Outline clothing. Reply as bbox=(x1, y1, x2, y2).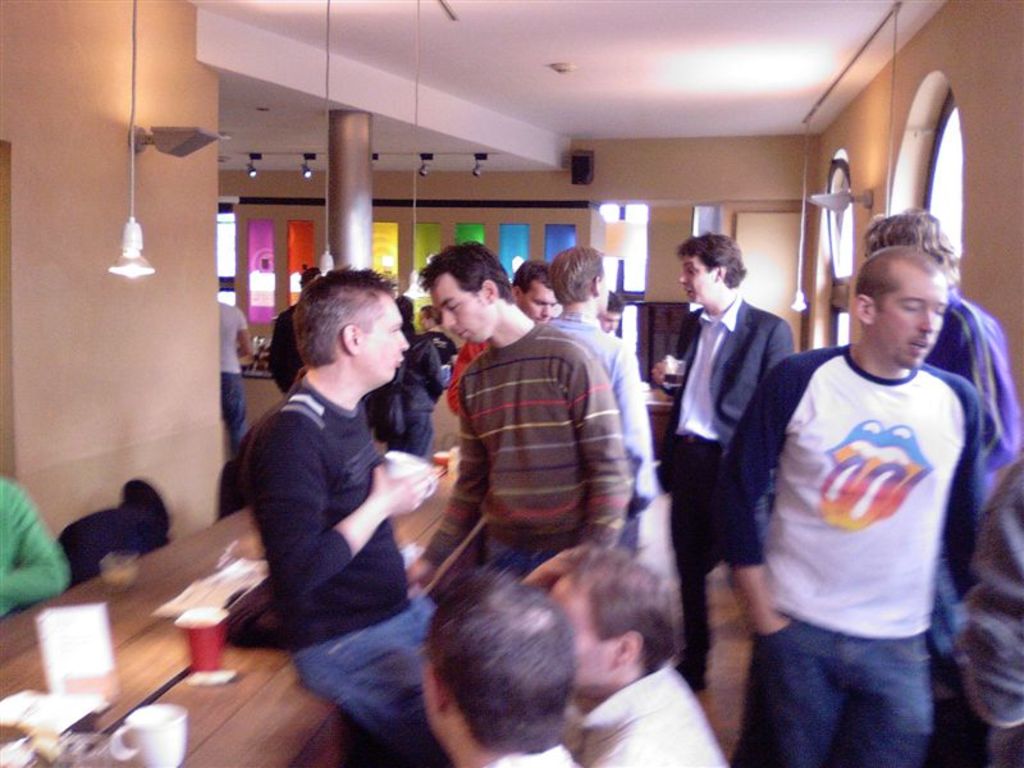
bbox=(421, 312, 621, 573).
